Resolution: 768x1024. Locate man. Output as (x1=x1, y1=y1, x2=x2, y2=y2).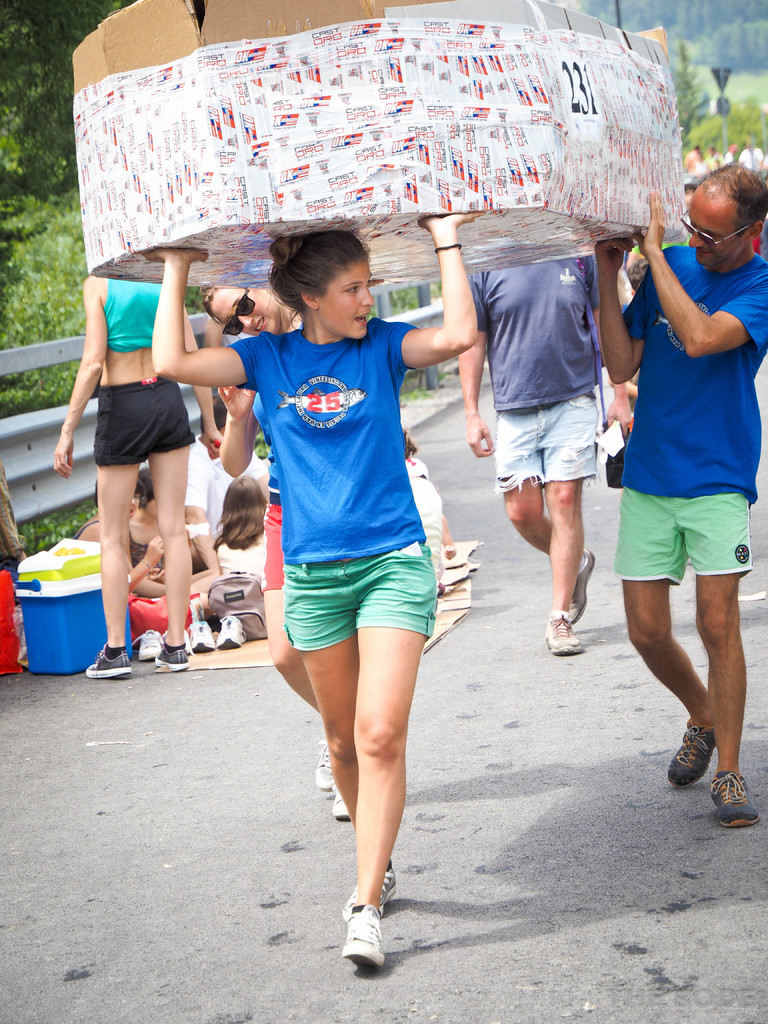
(x1=595, y1=160, x2=767, y2=822).
